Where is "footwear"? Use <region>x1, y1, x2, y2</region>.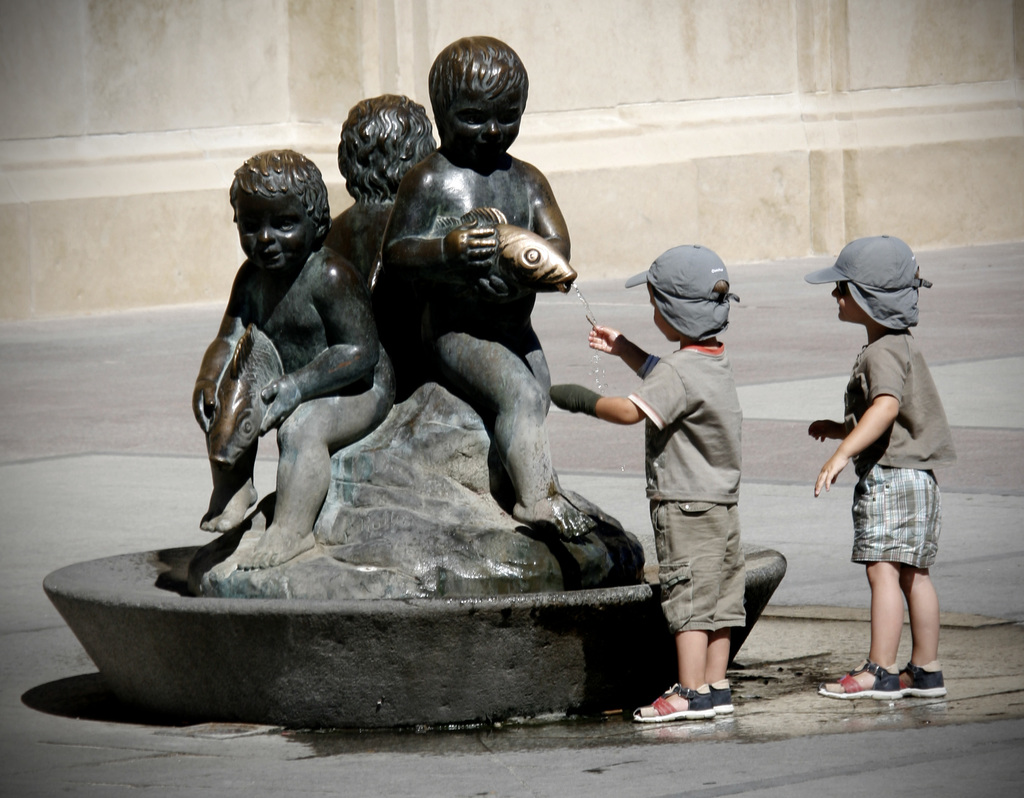
<region>902, 657, 951, 697</region>.
